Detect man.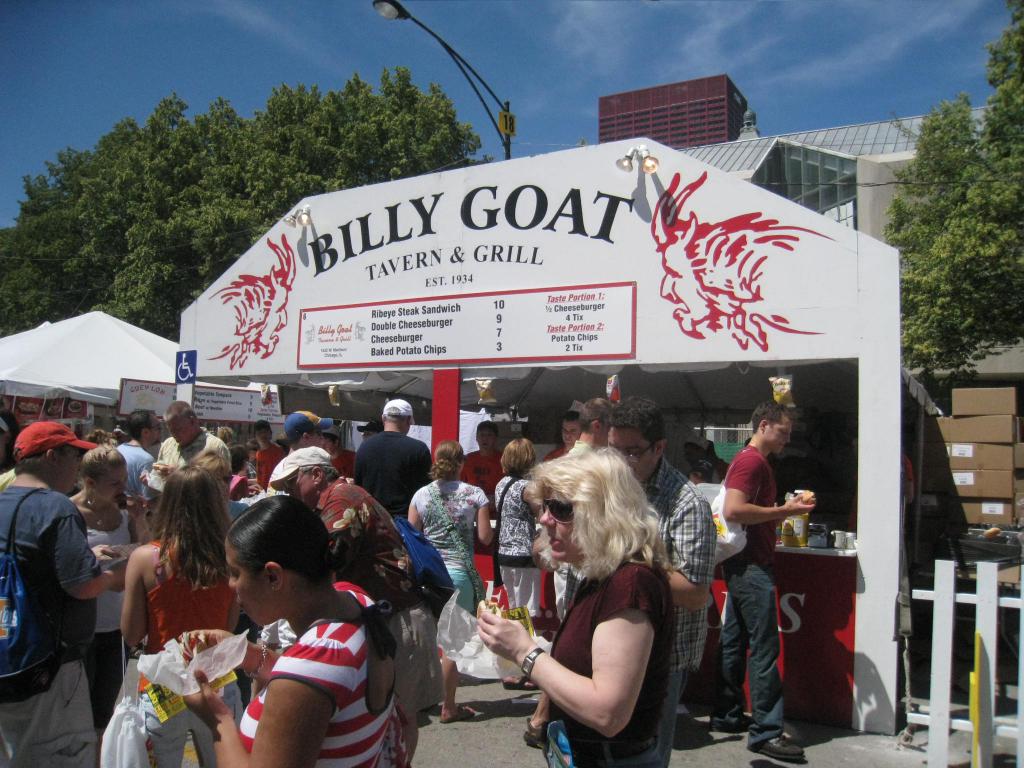
Detected at {"left": 162, "top": 395, "right": 238, "bottom": 507}.
